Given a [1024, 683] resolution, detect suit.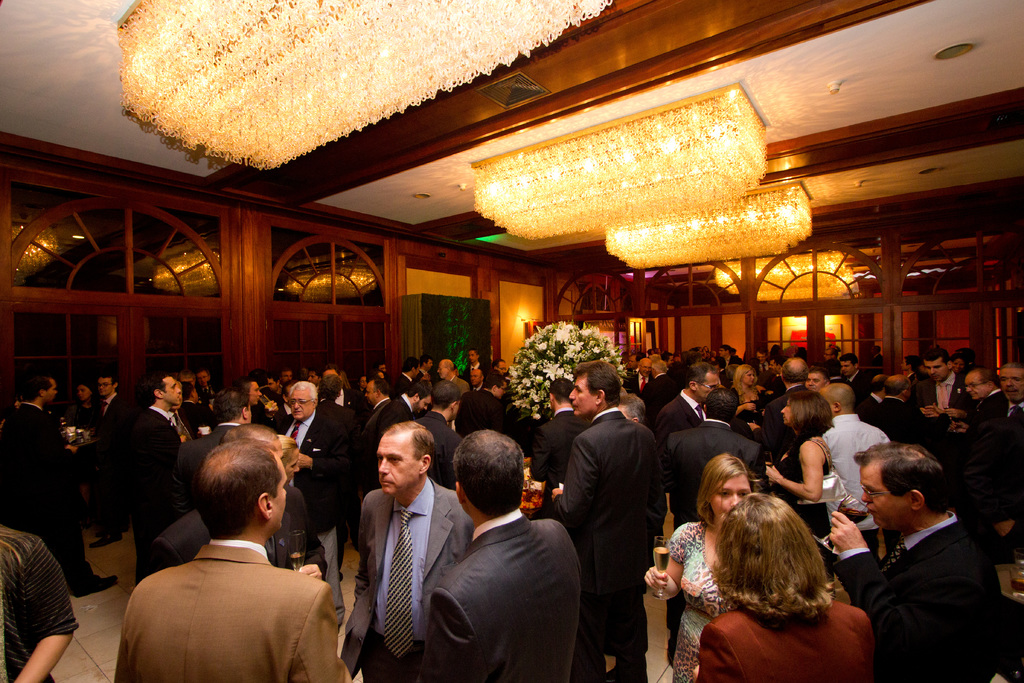
locate(926, 373, 969, 414).
